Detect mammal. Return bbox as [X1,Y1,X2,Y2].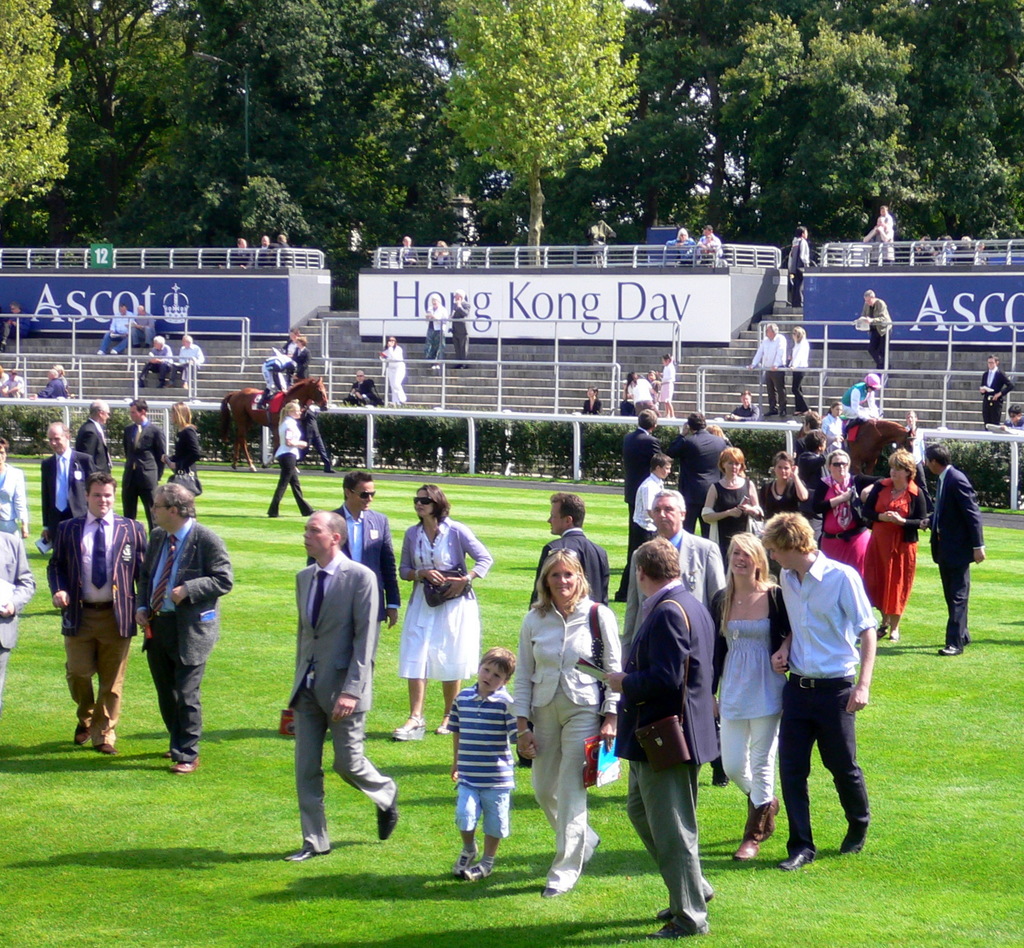
[671,413,731,541].
